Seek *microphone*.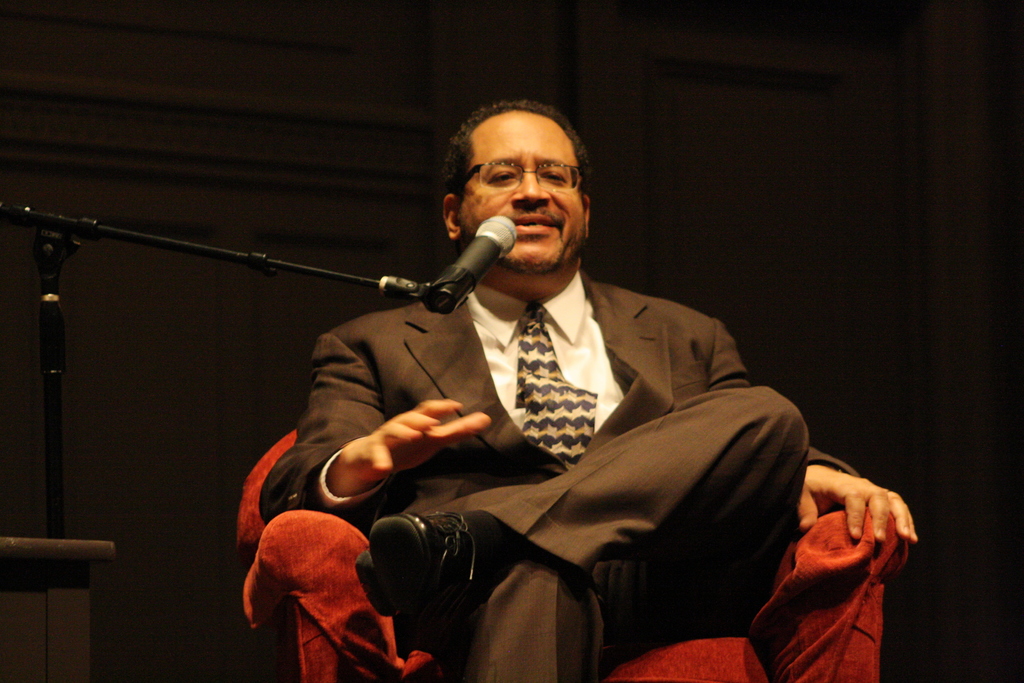
crop(431, 211, 518, 320).
